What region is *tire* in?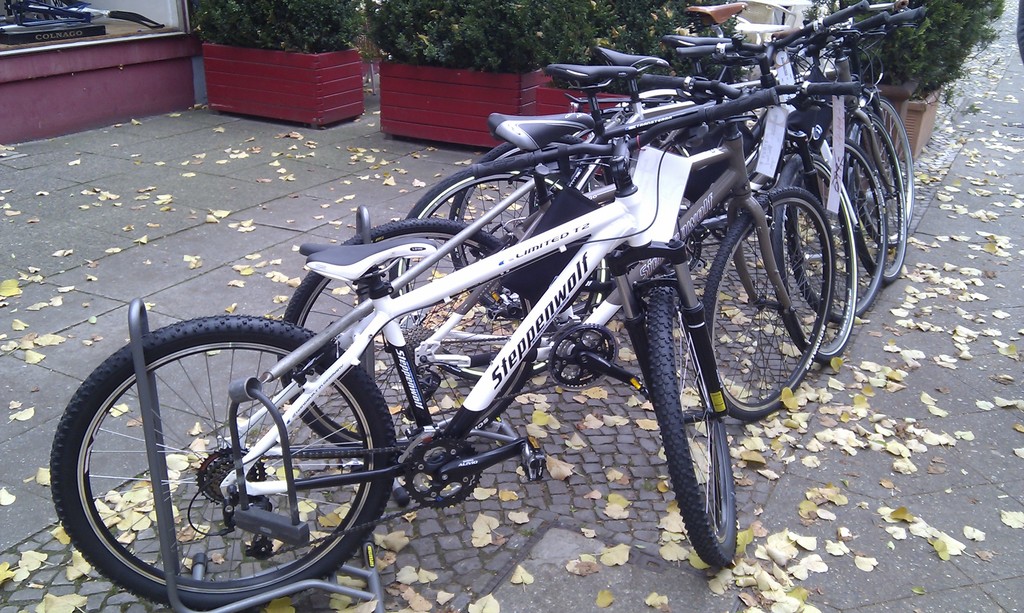
[448,144,609,317].
